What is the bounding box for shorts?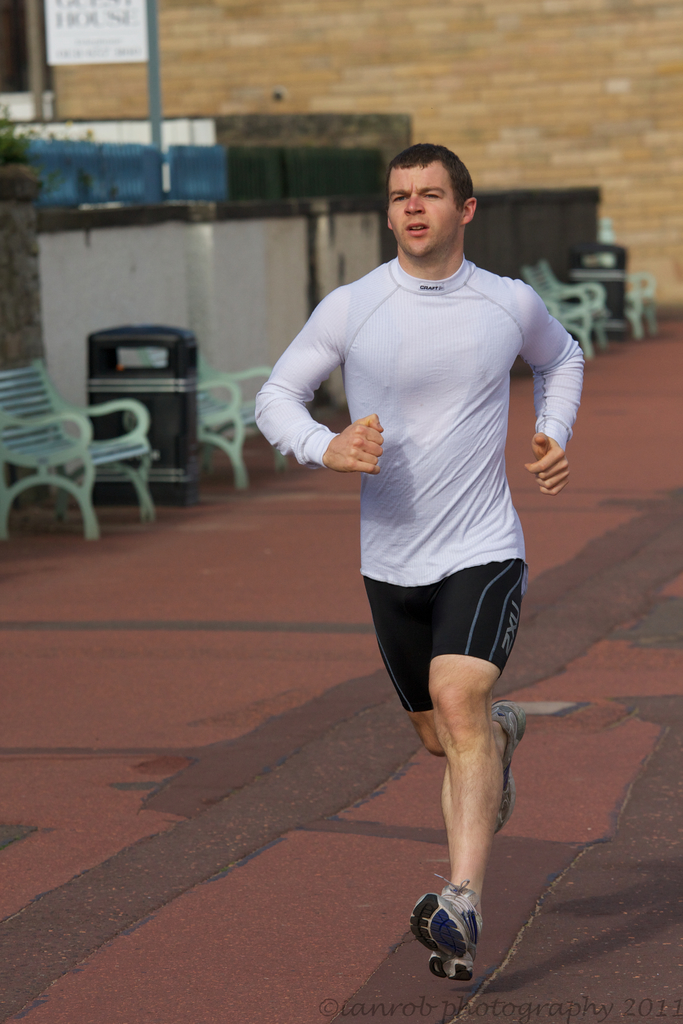
Rect(372, 576, 539, 684).
